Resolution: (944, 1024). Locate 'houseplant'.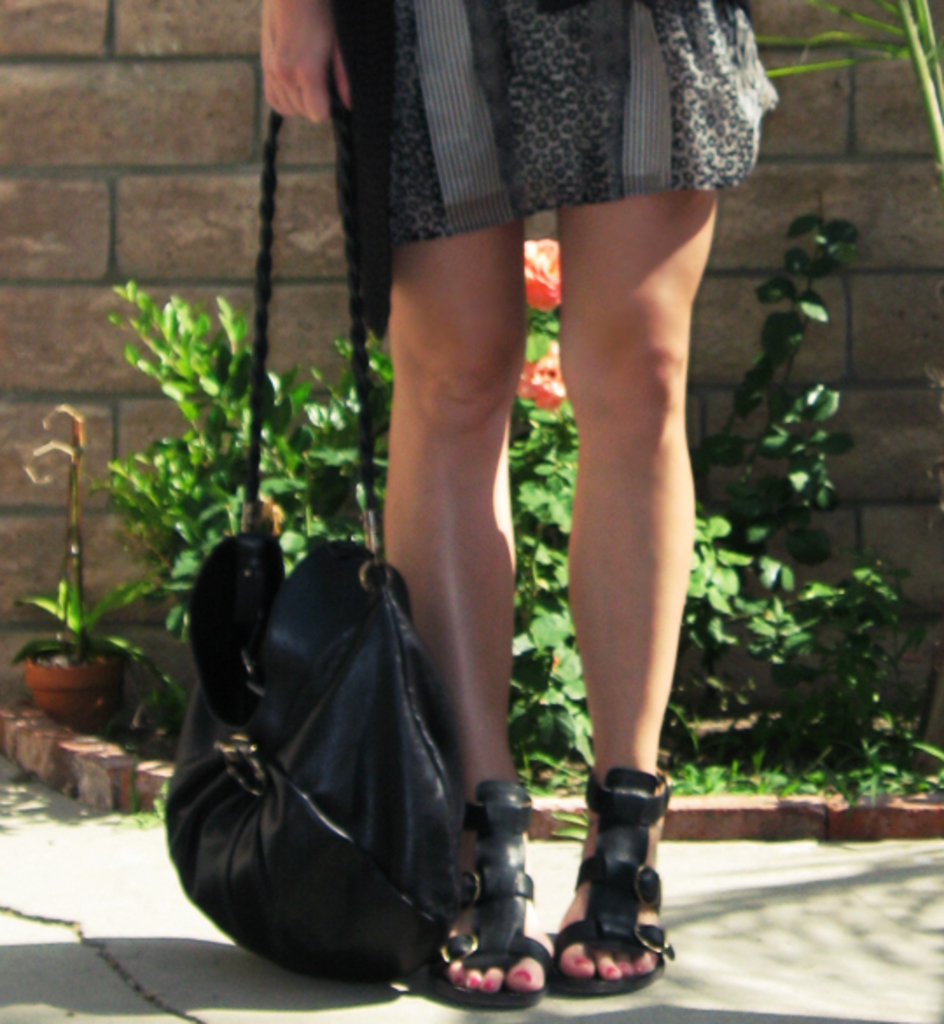
(12, 566, 164, 741).
